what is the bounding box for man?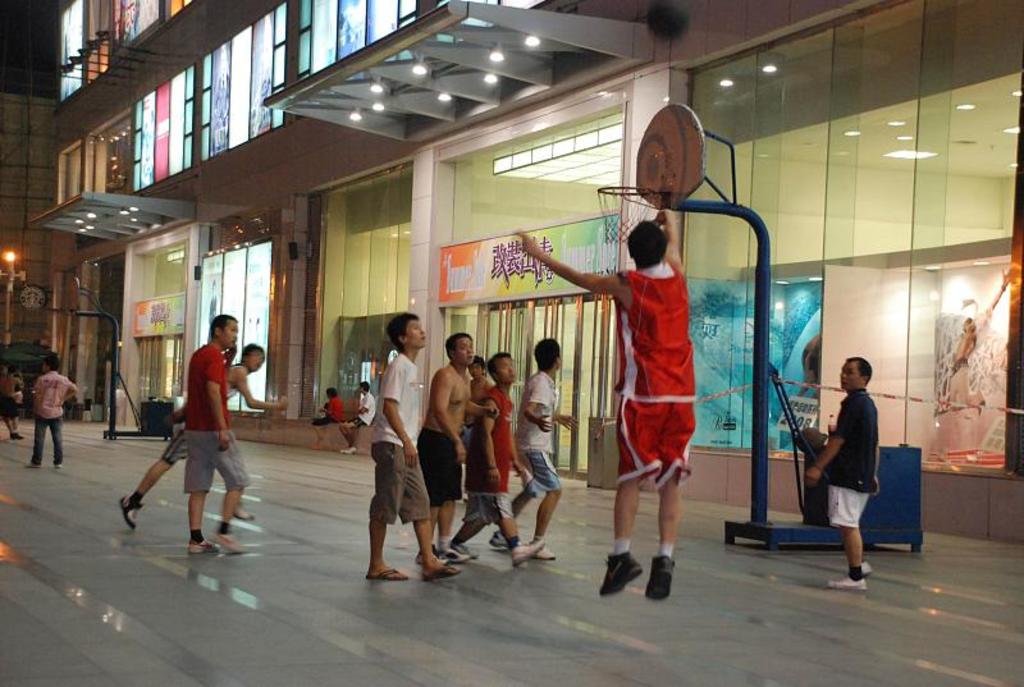
{"x1": 36, "y1": 353, "x2": 84, "y2": 475}.
